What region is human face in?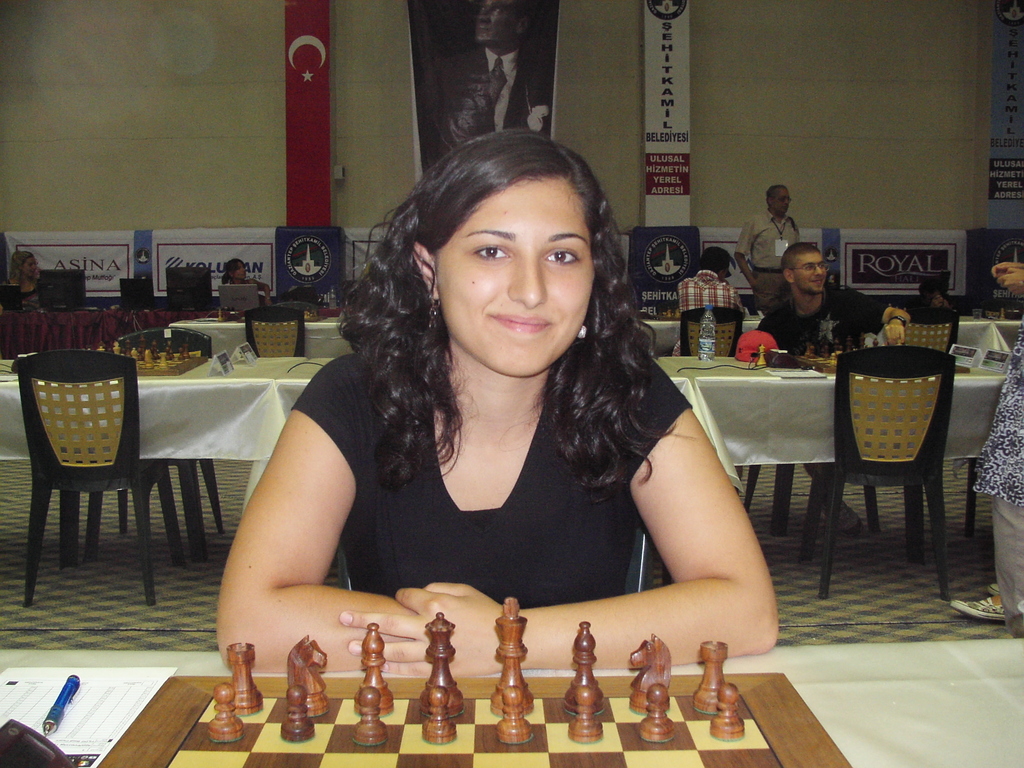
771, 186, 792, 214.
